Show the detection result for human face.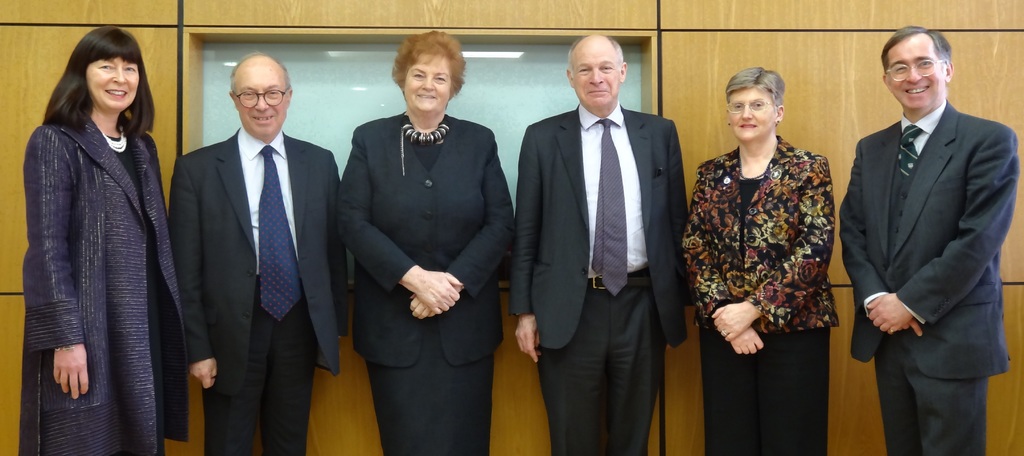
locate(234, 70, 289, 138).
